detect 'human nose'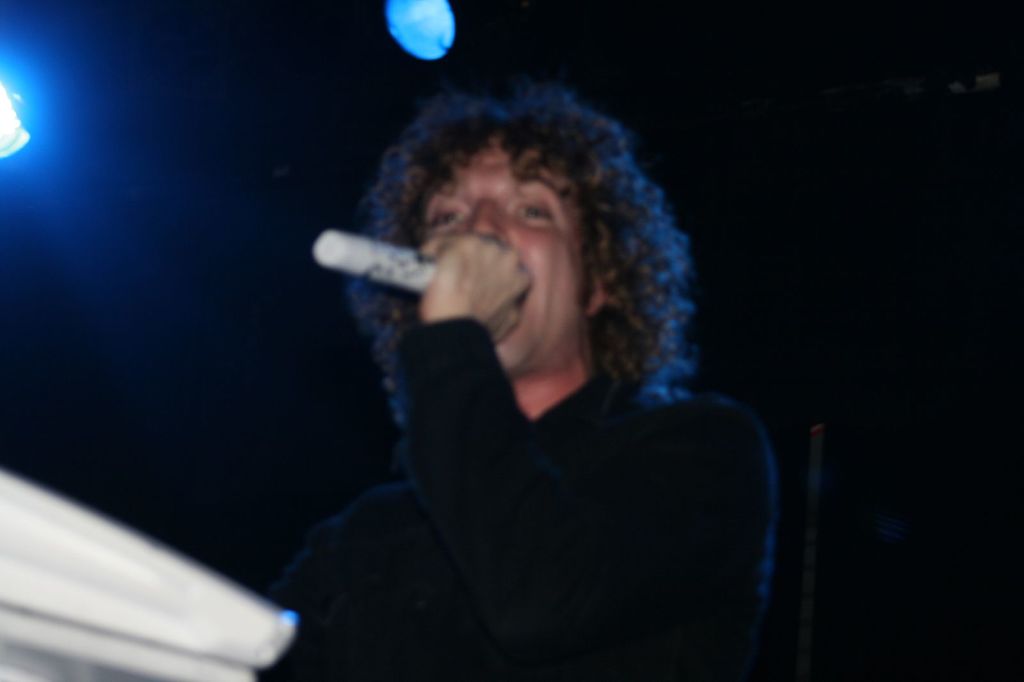
crop(466, 203, 503, 240)
